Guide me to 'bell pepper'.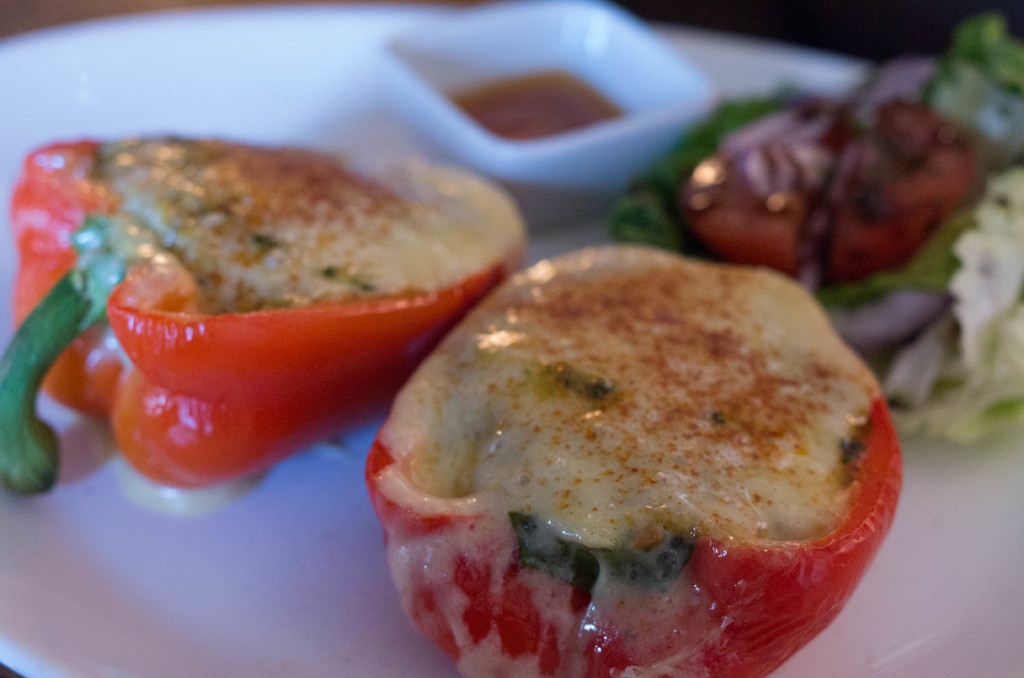
Guidance: [0, 141, 525, 497].
